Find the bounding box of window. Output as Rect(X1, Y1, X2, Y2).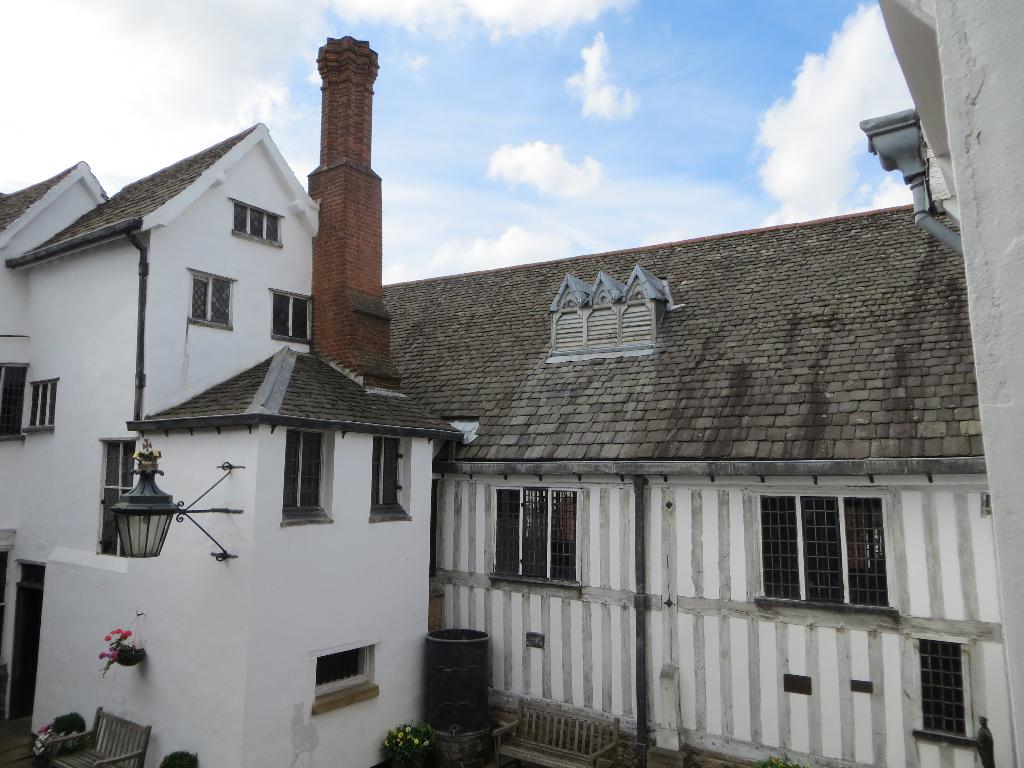
Rect(372, 432, 413, 523).
